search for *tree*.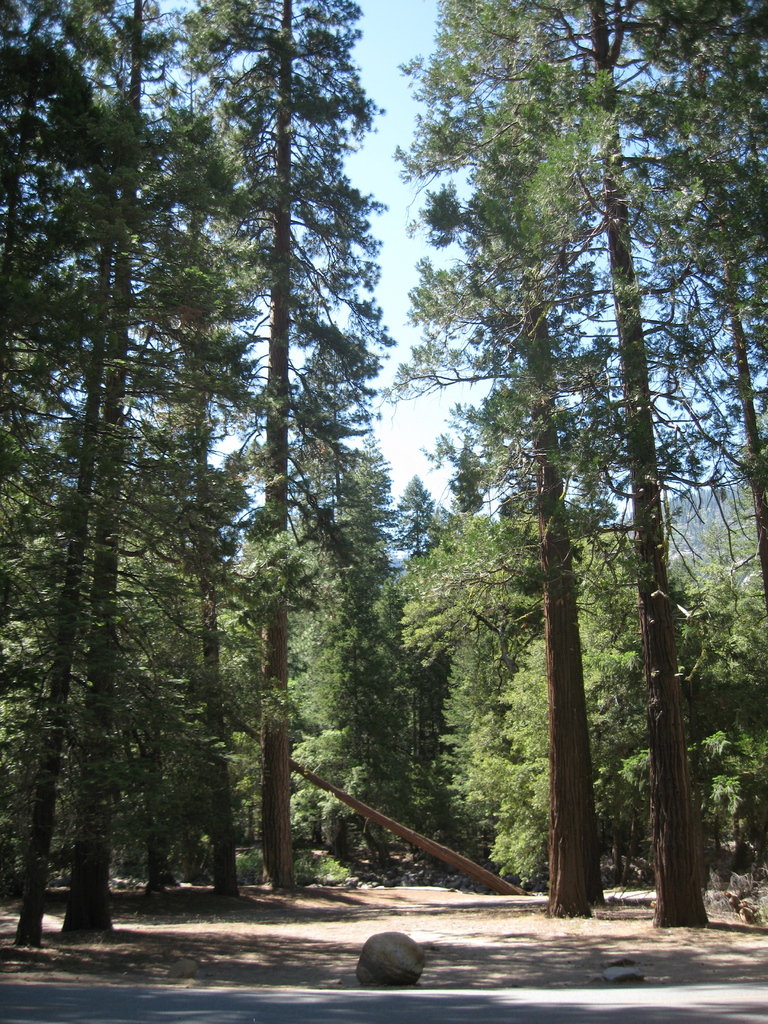
Found at (381,472,468,864).
